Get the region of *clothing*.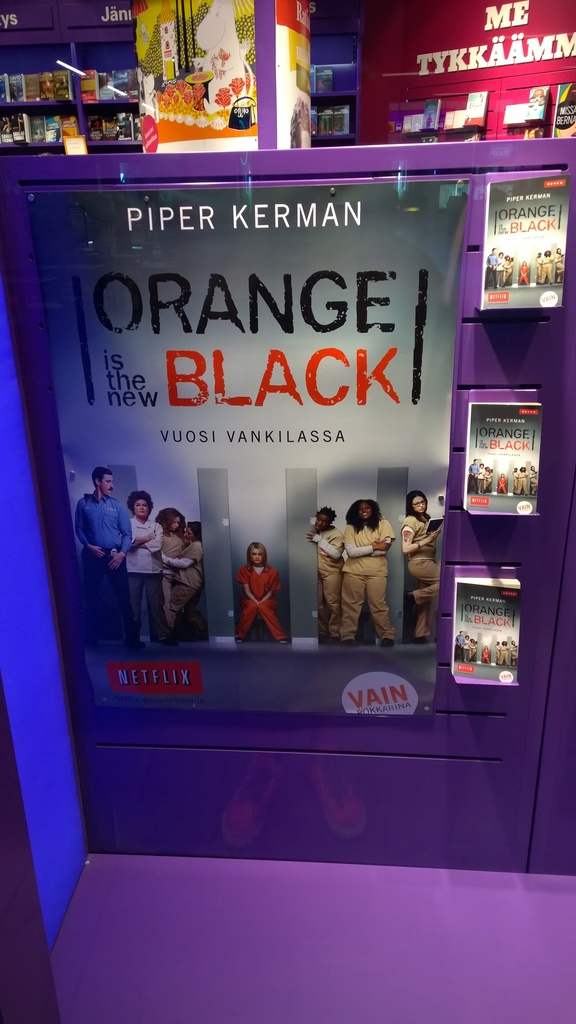
402/515/438/636.
